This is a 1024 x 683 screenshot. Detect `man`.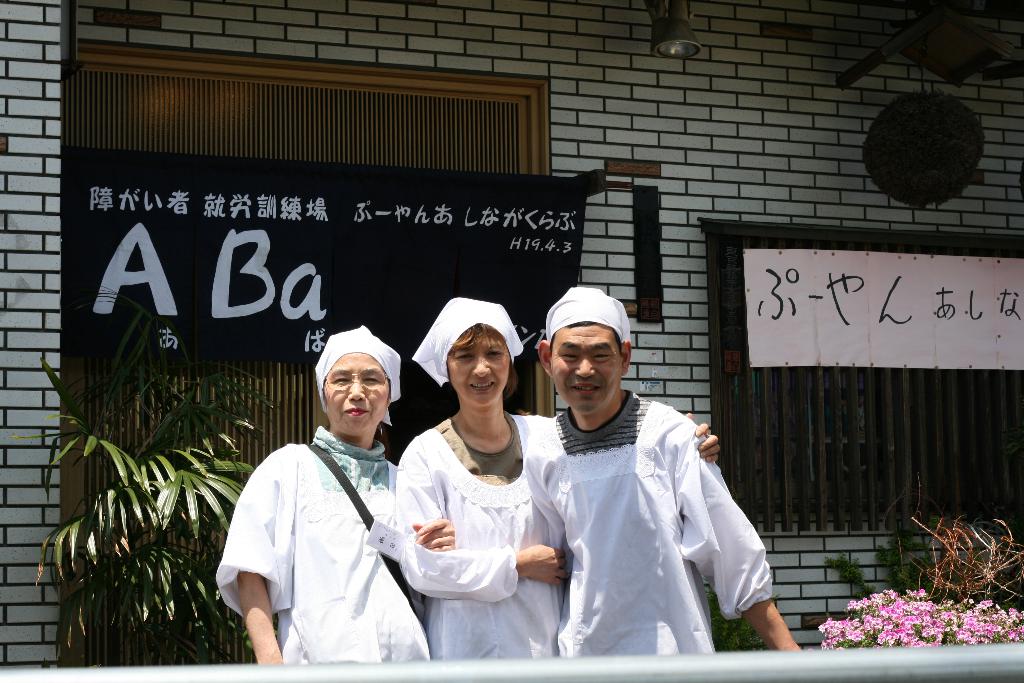
BBox(525, 277, 804, 660).
